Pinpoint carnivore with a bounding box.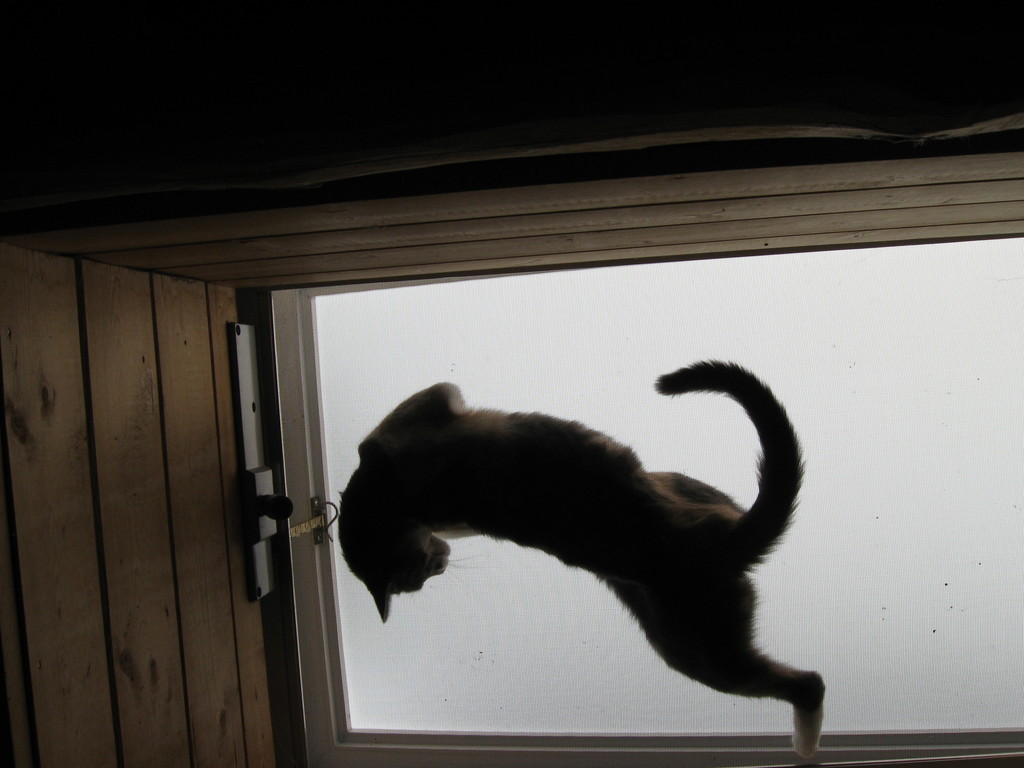
locate(324, 358, 823, 712).
